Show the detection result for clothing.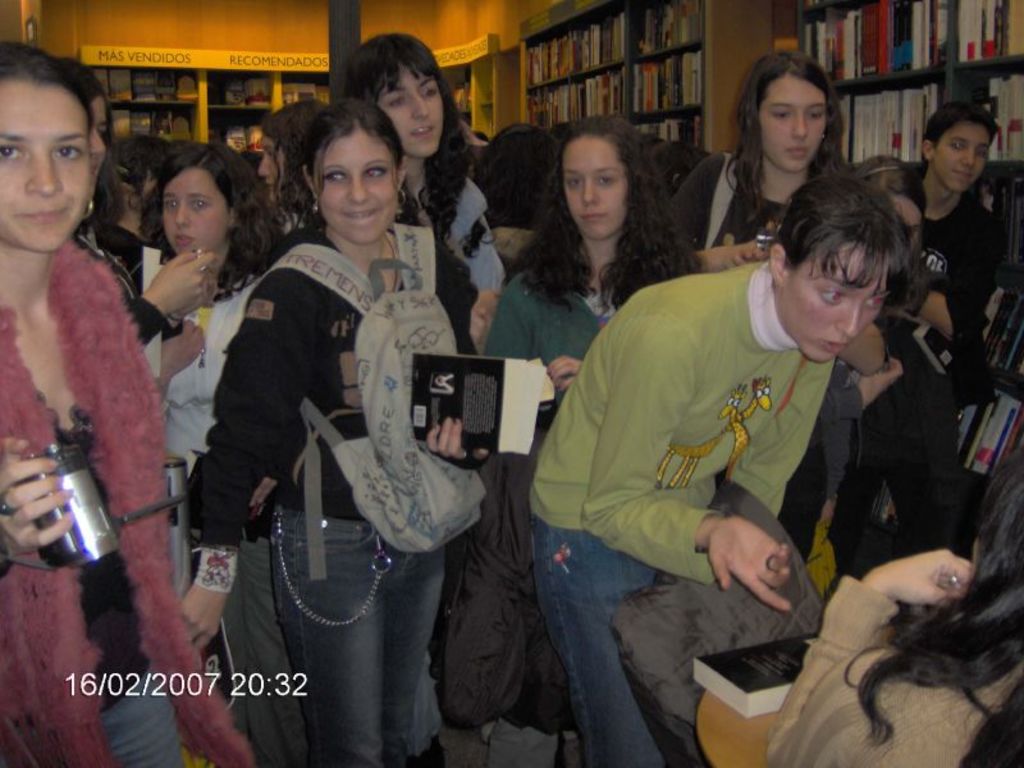
(left=777, top=568, right=1023, bottom=767).
